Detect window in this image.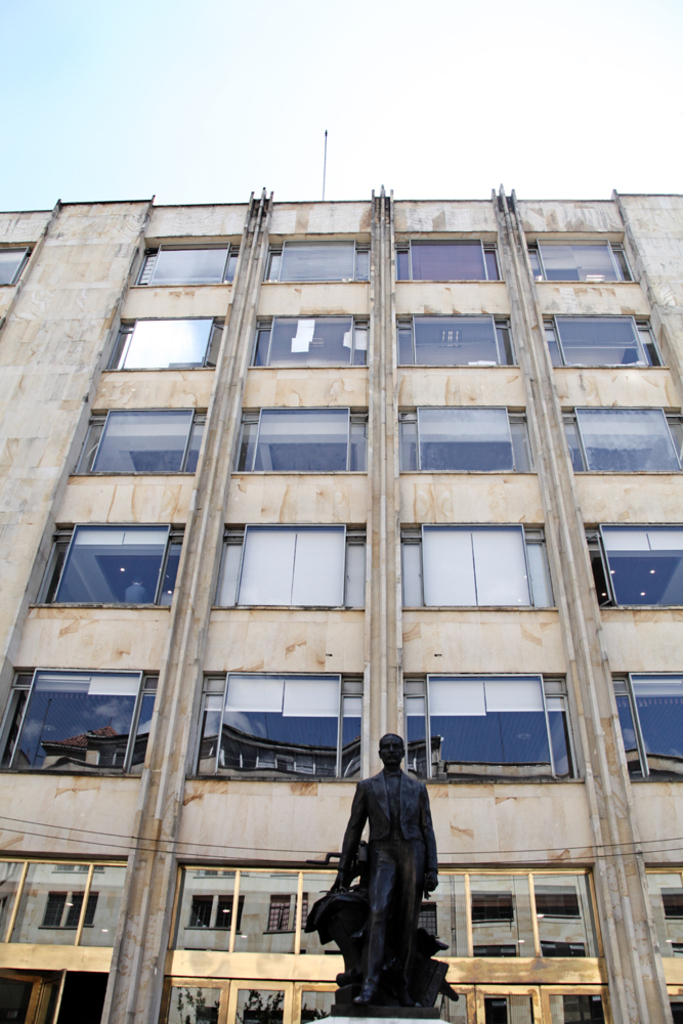
Detection: (left=220, top=520, right=368, bottom=607).
